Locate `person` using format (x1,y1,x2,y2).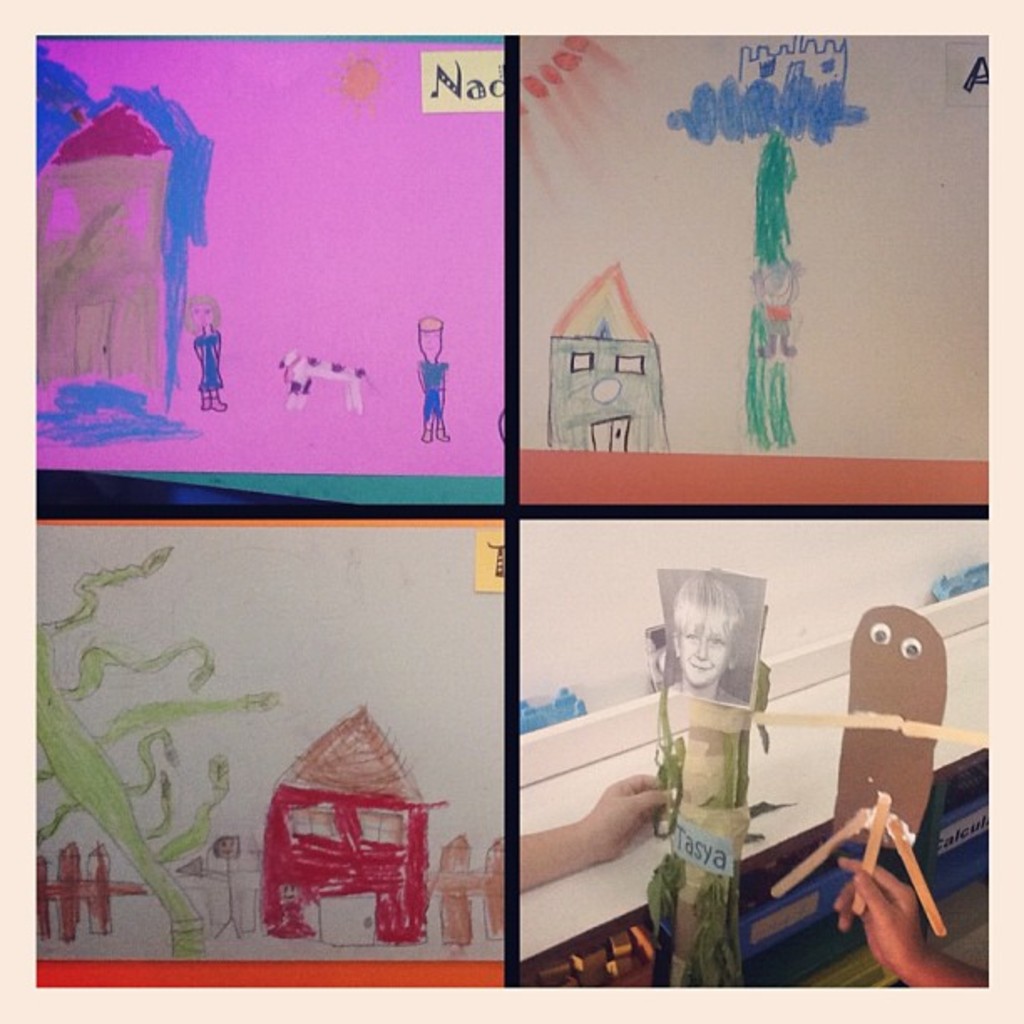
(408,308,452,450).
